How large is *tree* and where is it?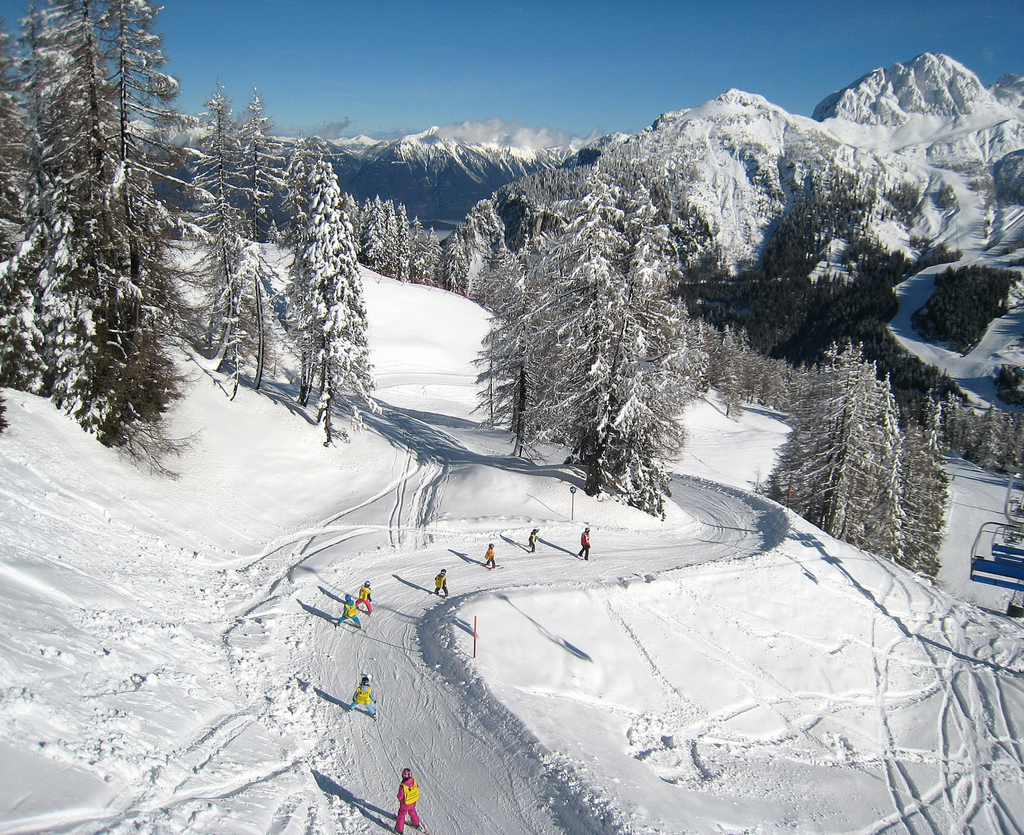
Bounding box: <bbox>221, 88, 328, 395</bbox>.
